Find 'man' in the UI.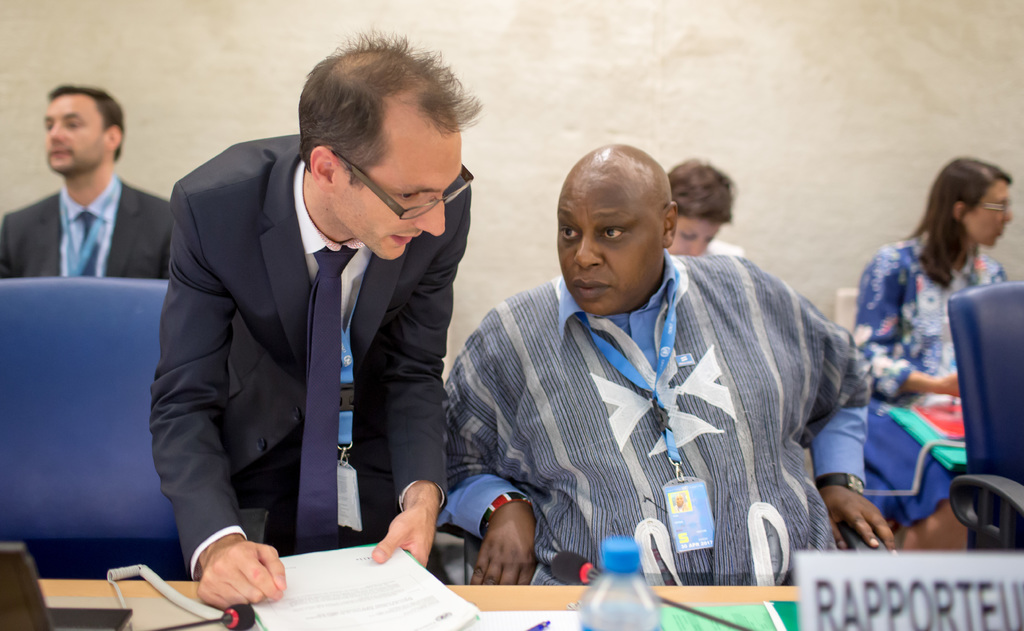
UI element at (0,79,172,280).
